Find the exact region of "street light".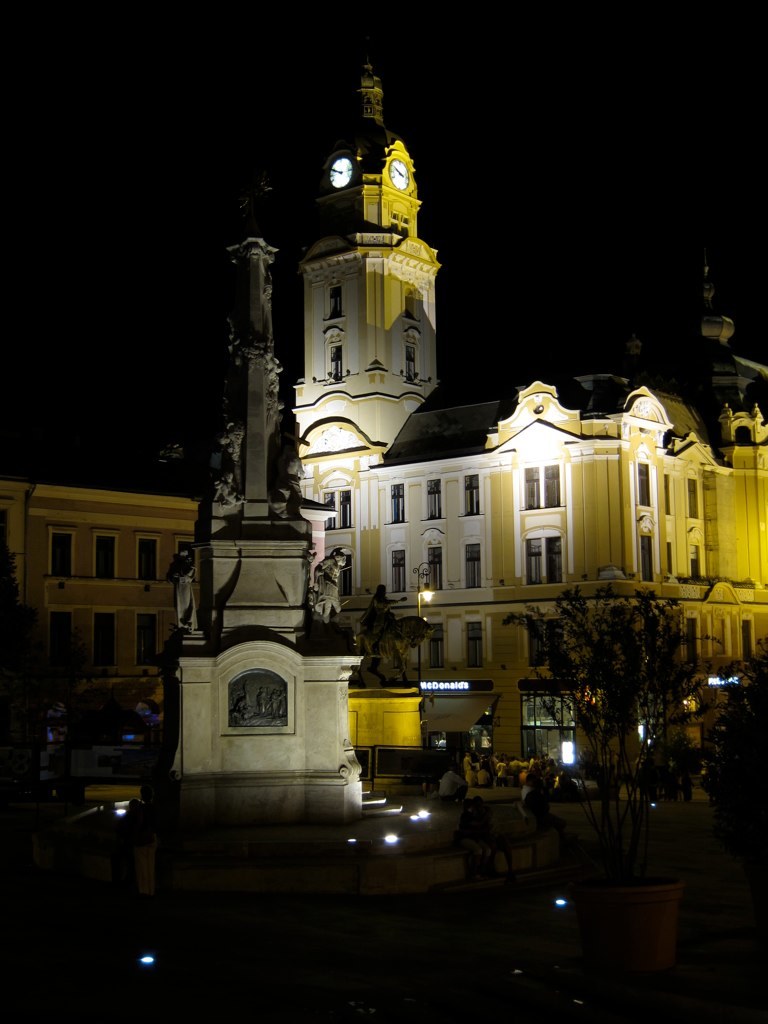
Exact region: [x1=418, y1=562, x2=437, y2=704].
